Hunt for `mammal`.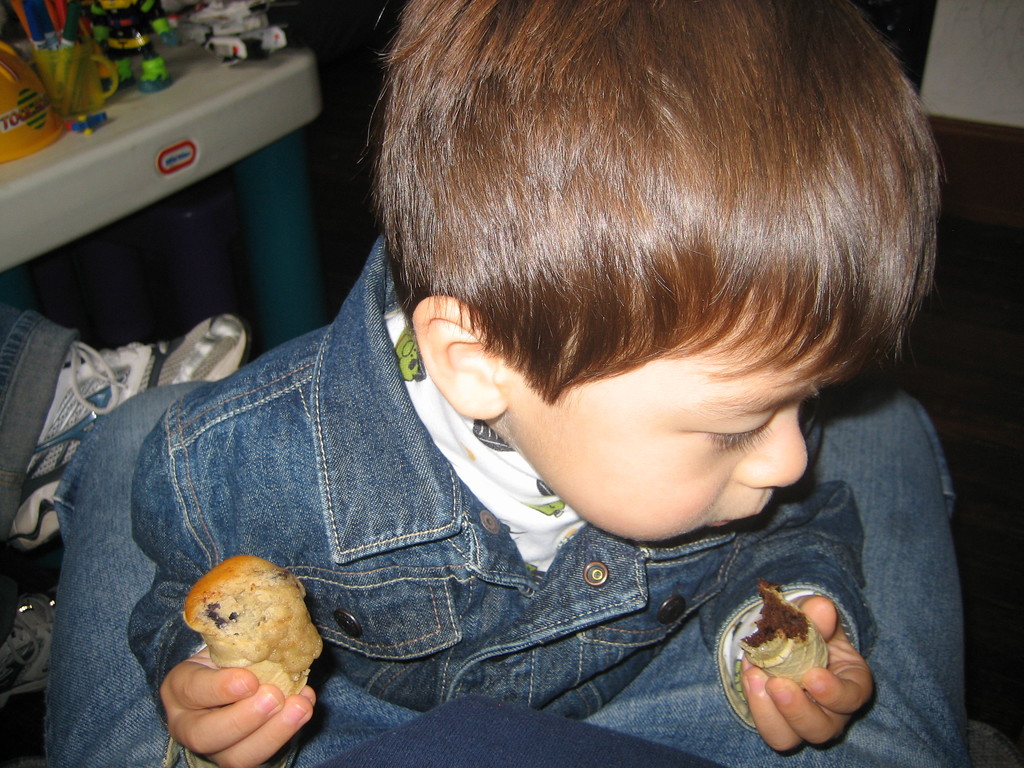
Hunted down at bbox=(0, 291, 244, 704).
